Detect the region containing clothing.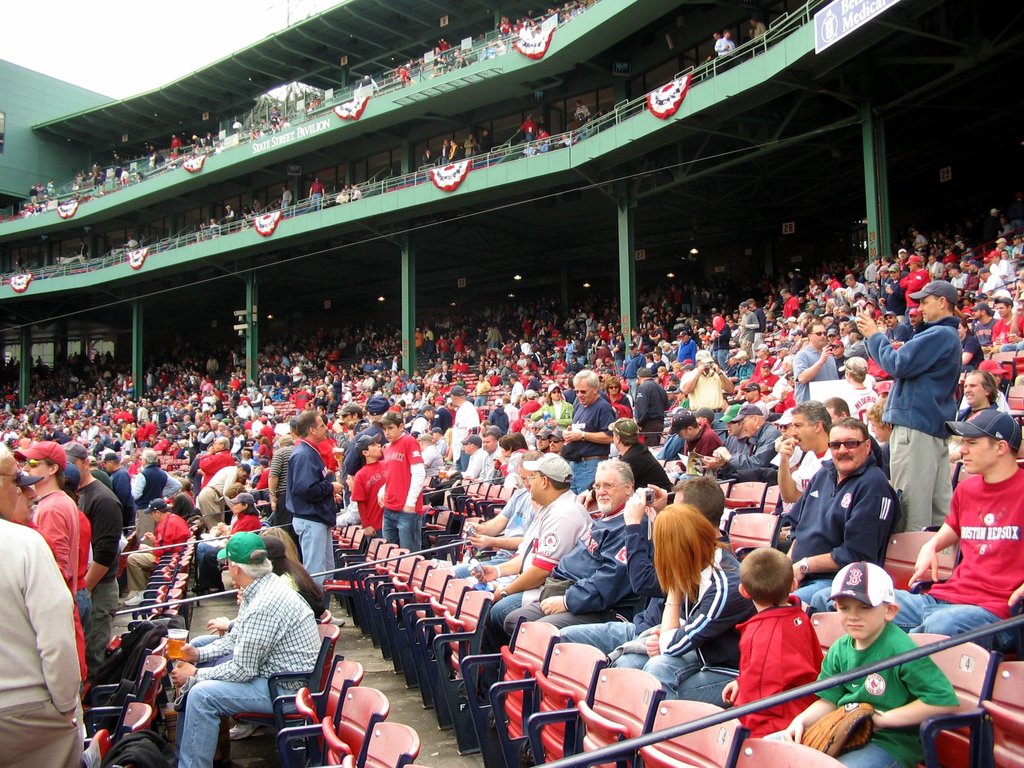
x1=568 y1=392 x2=625 y2=482.
